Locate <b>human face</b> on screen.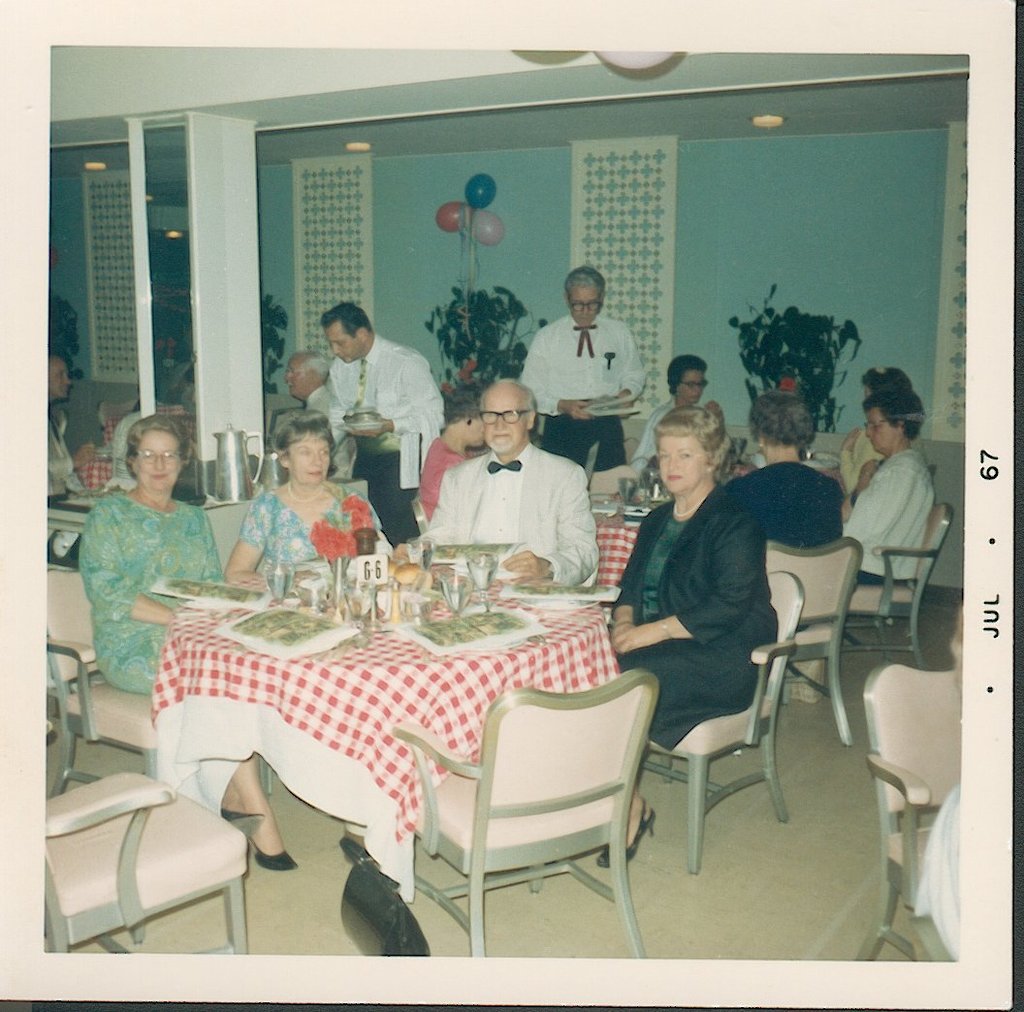
On screen at crop(565, 277, 598, 326).
